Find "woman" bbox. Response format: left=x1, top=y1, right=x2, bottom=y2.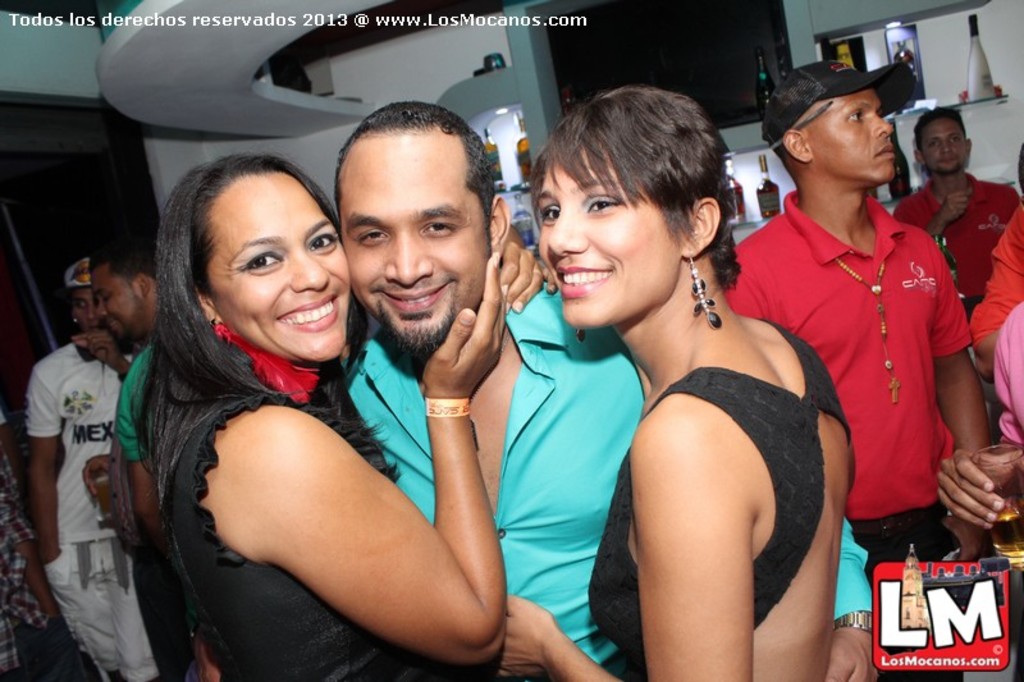
left=136, top=155, right=506, bottom=681.
